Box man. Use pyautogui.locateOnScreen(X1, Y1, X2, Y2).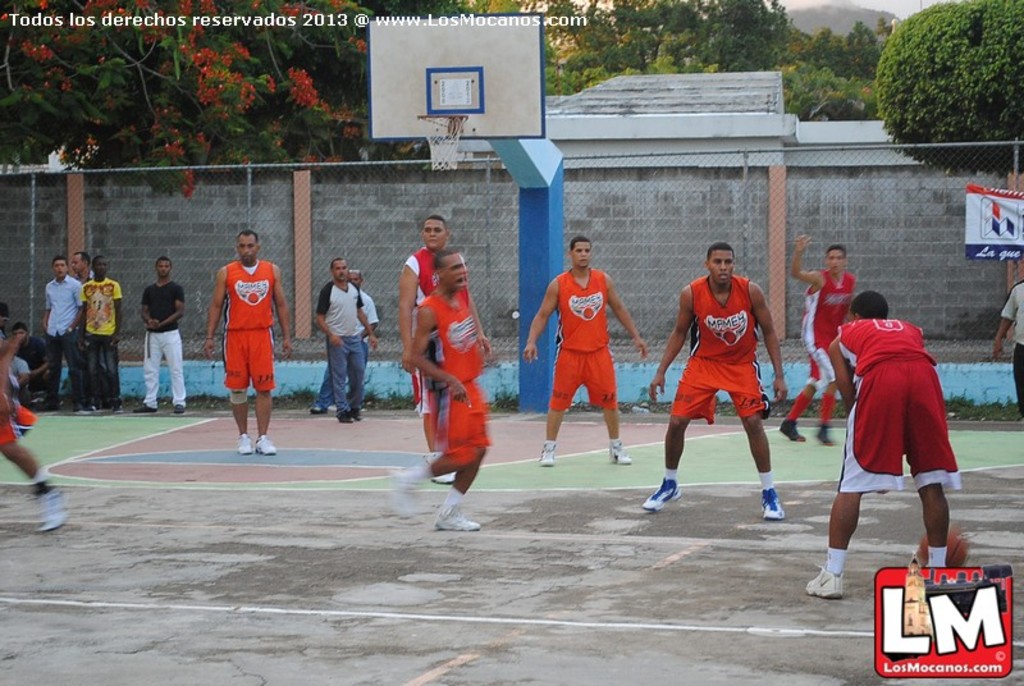
pyautogui.locateOnScreen(41, 253, 87, 413).
